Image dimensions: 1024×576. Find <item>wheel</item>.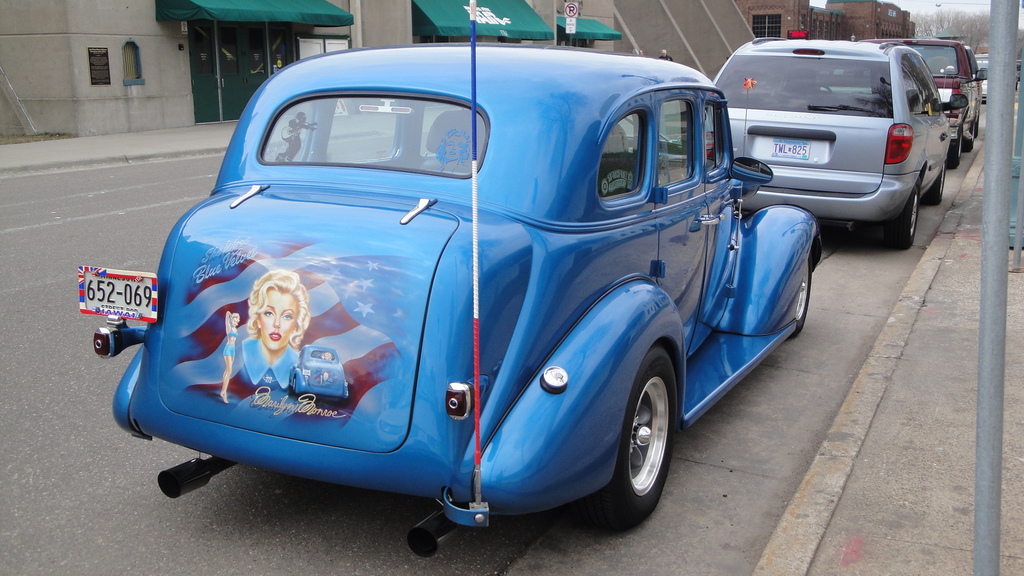
<box>292,376,297,394</box>.
